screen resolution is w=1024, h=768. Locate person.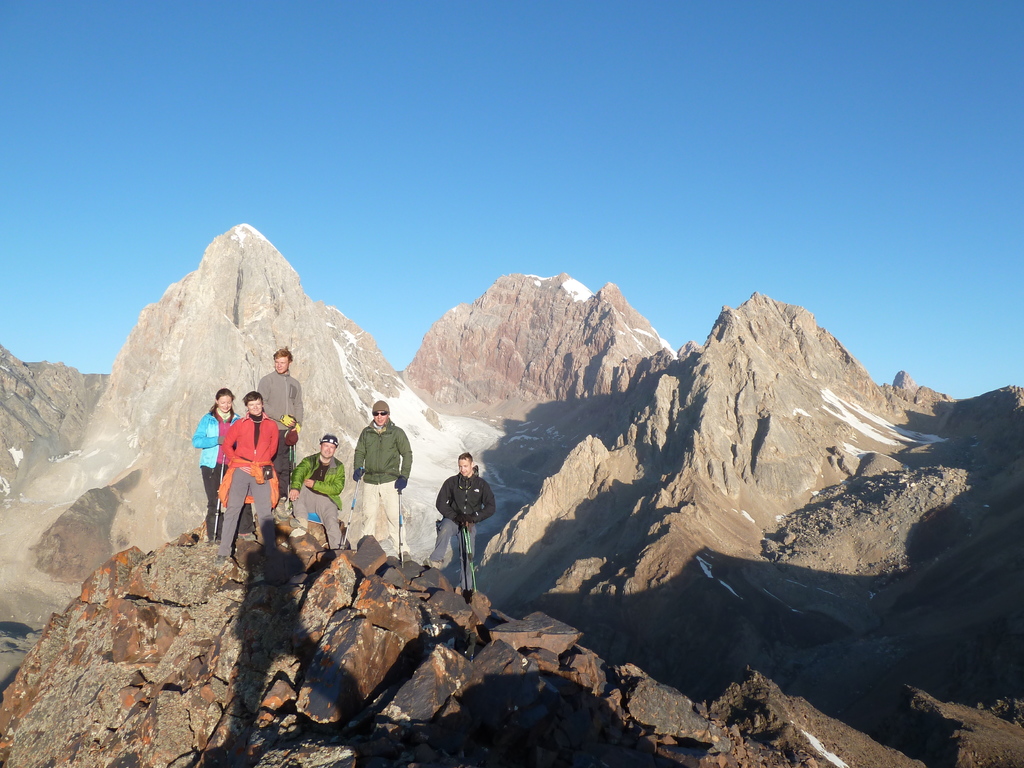
bbox=(428, 449, 486, 595).
